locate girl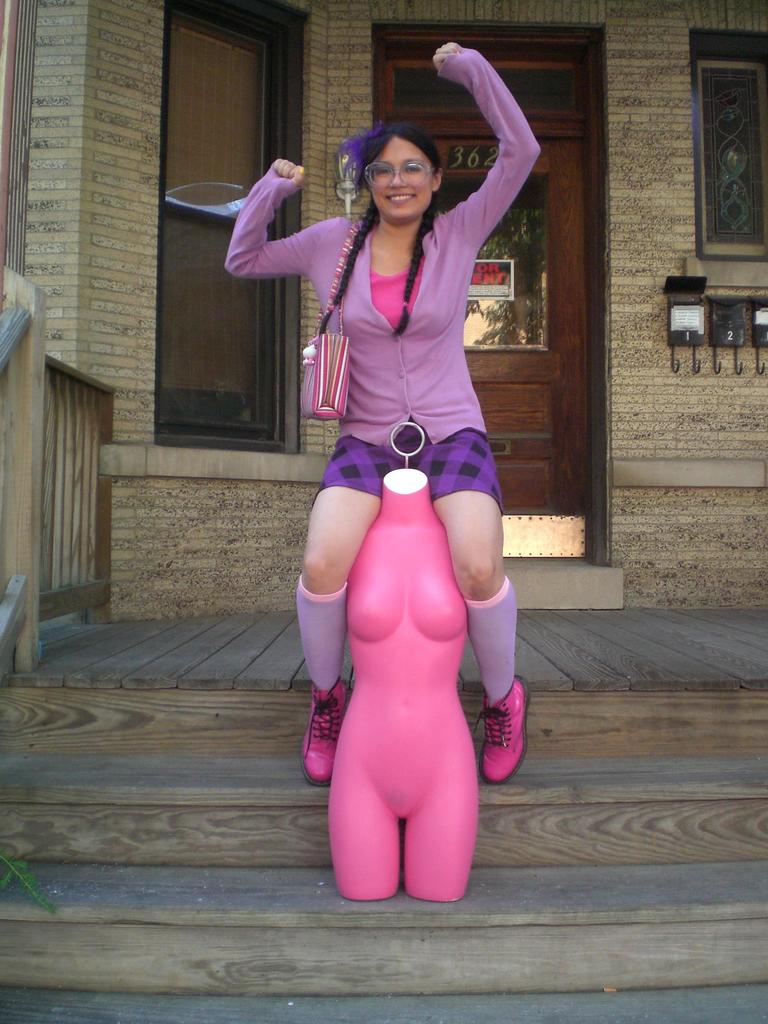
region(220, 18, 532, 788)
